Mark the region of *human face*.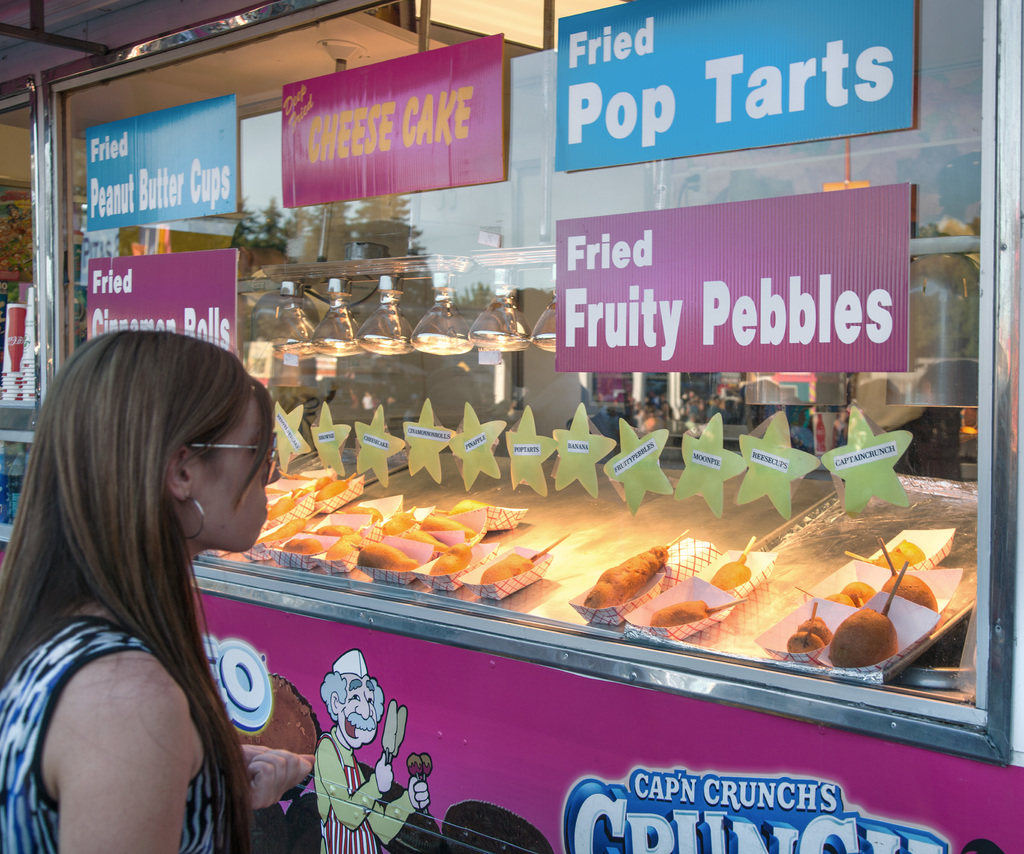
Region: {"x1": 195, "y1": 392, "x2": 275, "y2": 551}.
